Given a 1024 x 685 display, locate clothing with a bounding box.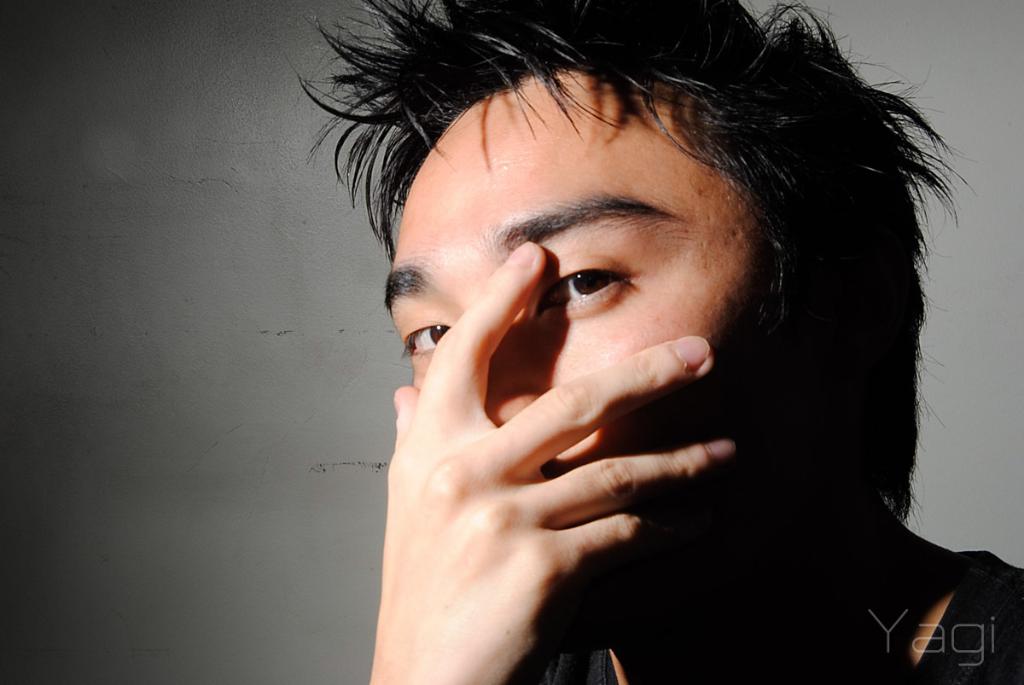
Located: 522, 502, 1016, 684.
